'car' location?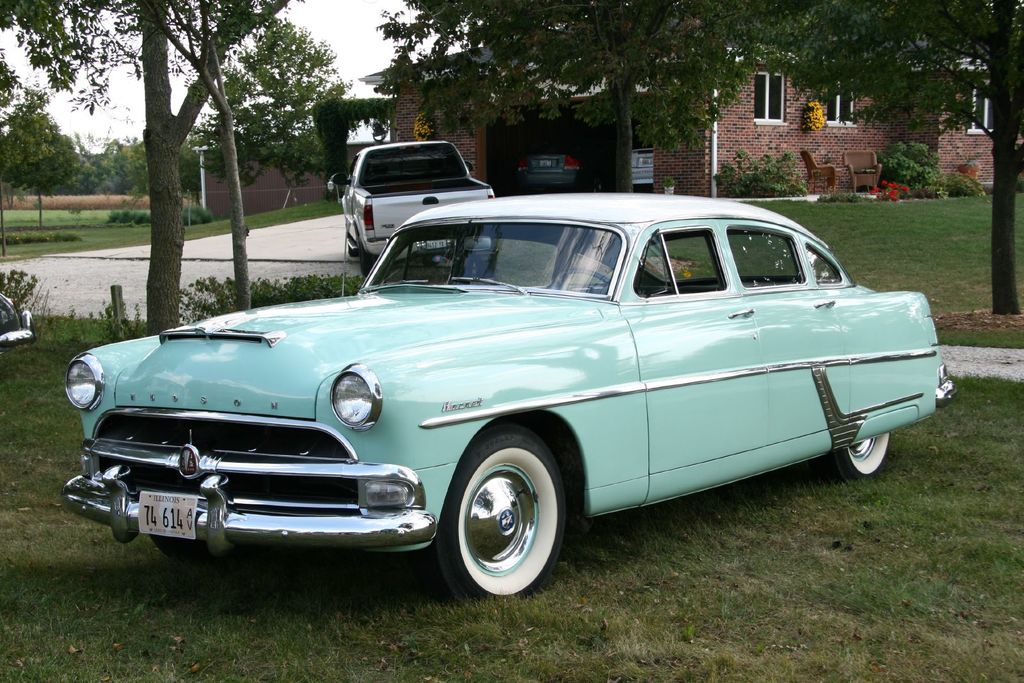
{"left": 0, "top": 271, "right": 37, "bottom": 371}
